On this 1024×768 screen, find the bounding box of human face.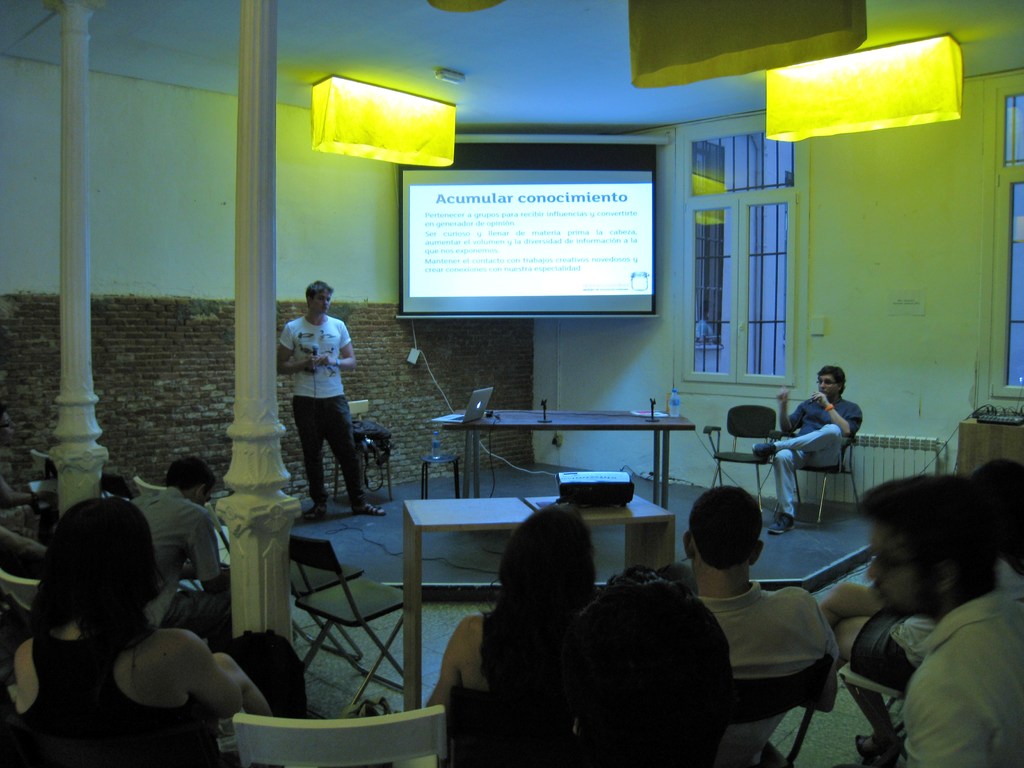
Bounding box: [x1=864, y1=522, x2=935, y2=620].
